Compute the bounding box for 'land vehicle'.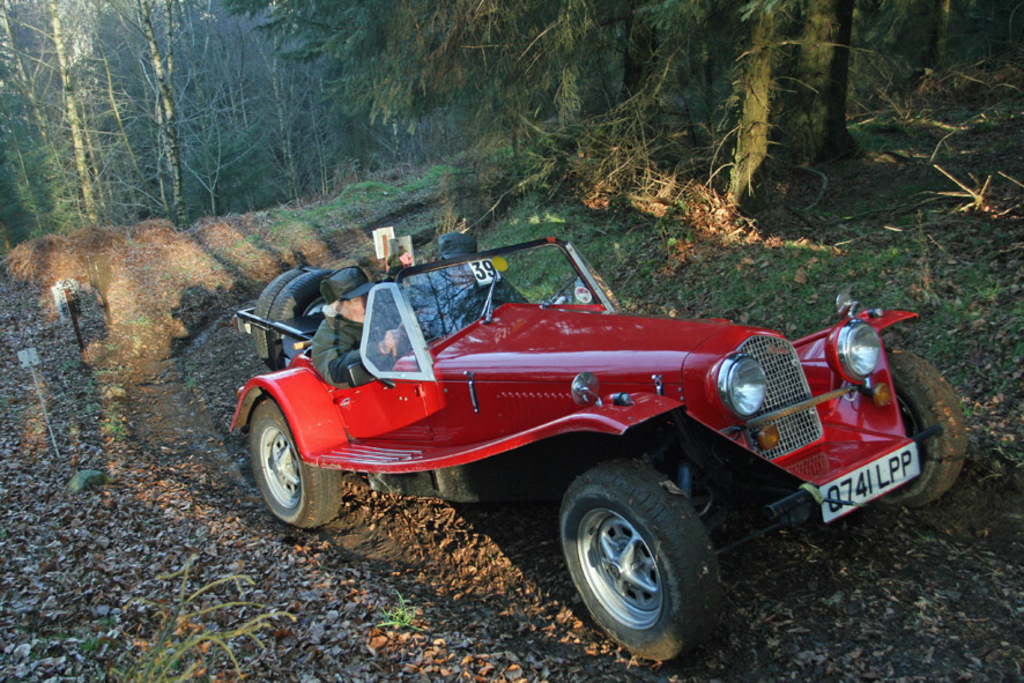
l=233, t=223, r=950, b=623.
